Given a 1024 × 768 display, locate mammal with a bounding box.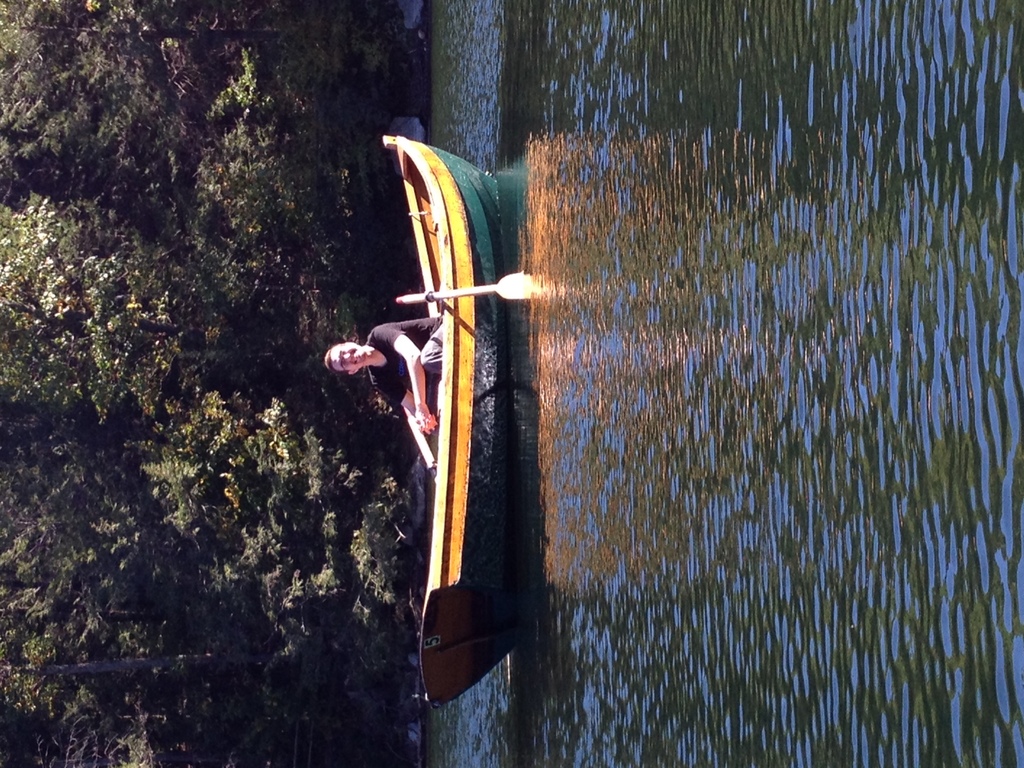
Located: x1=321, y1=316, x2=444, y2=433.
